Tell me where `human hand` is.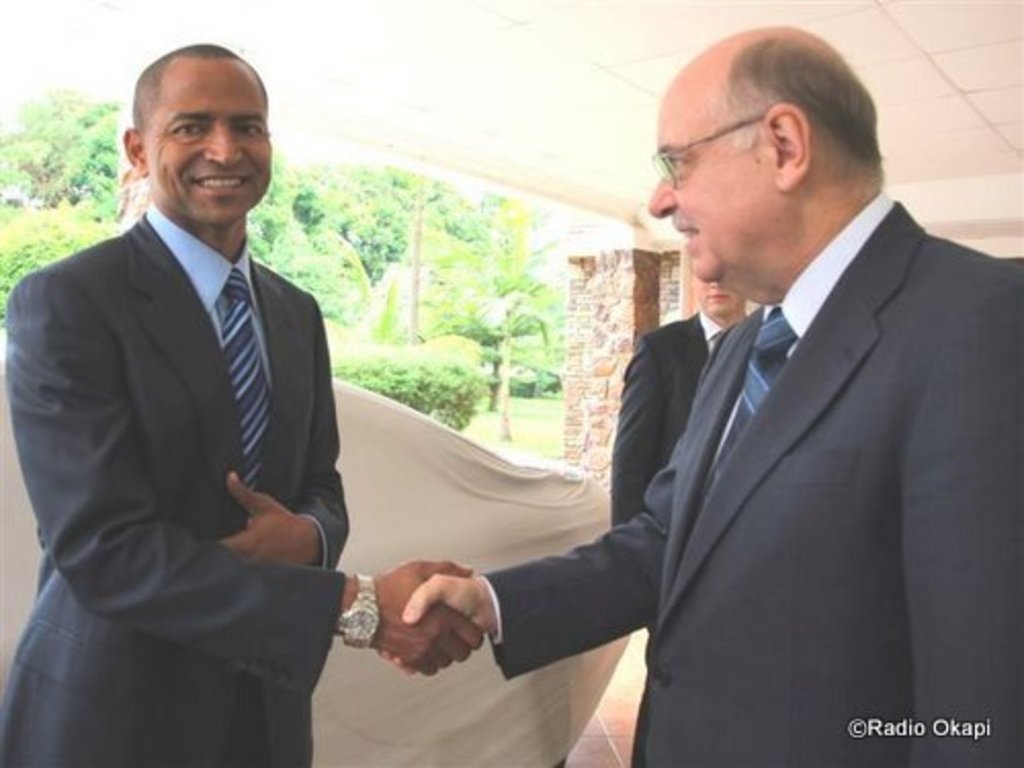
`human hand` is at [377, 571, 489, 680].
